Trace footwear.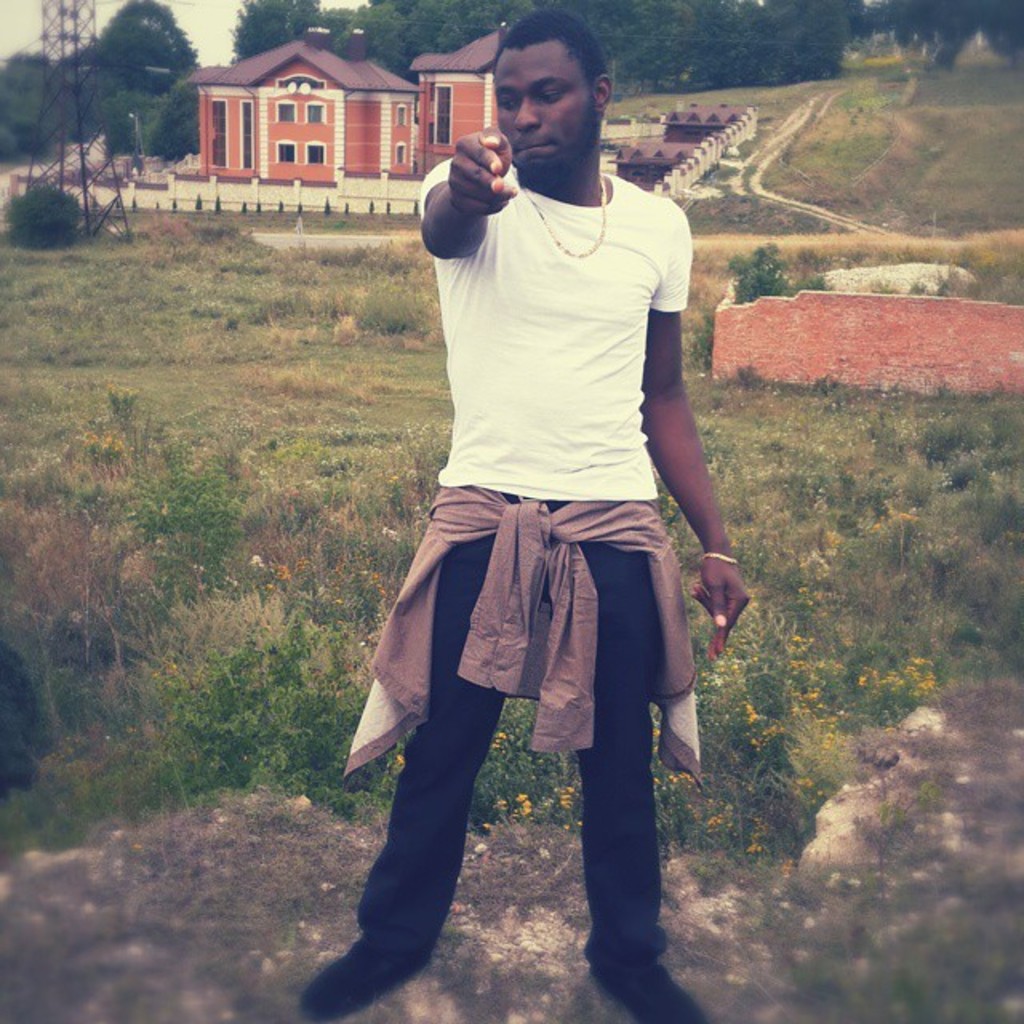
Traced to detection(298, 938, 429, 1022).
